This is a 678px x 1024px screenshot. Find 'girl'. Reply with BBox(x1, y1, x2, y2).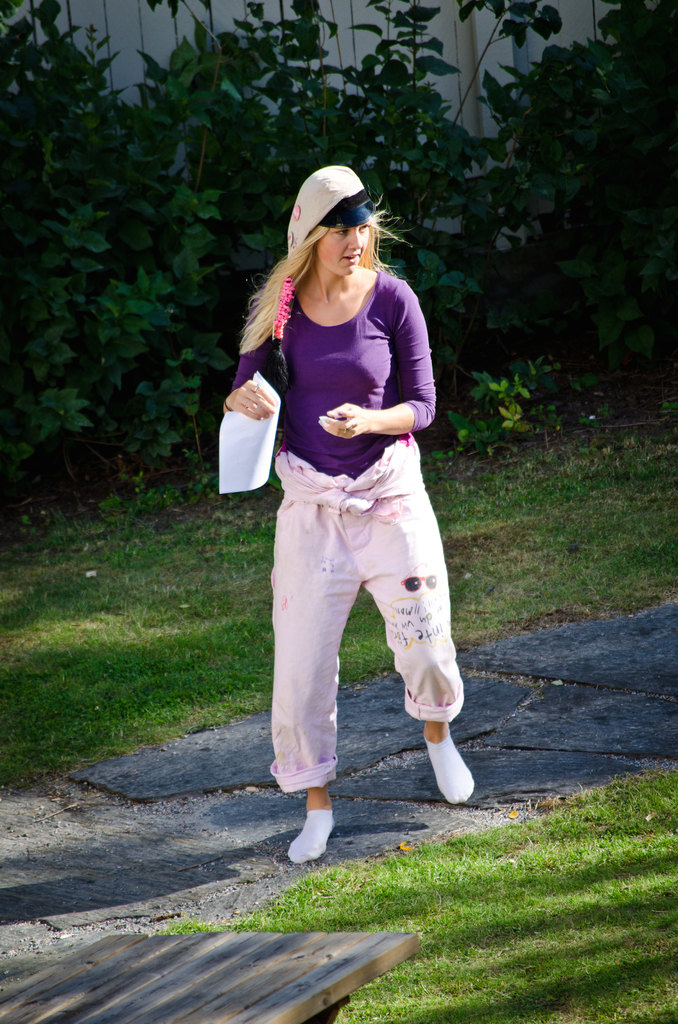
BBox(217, 157, 472, 865).
